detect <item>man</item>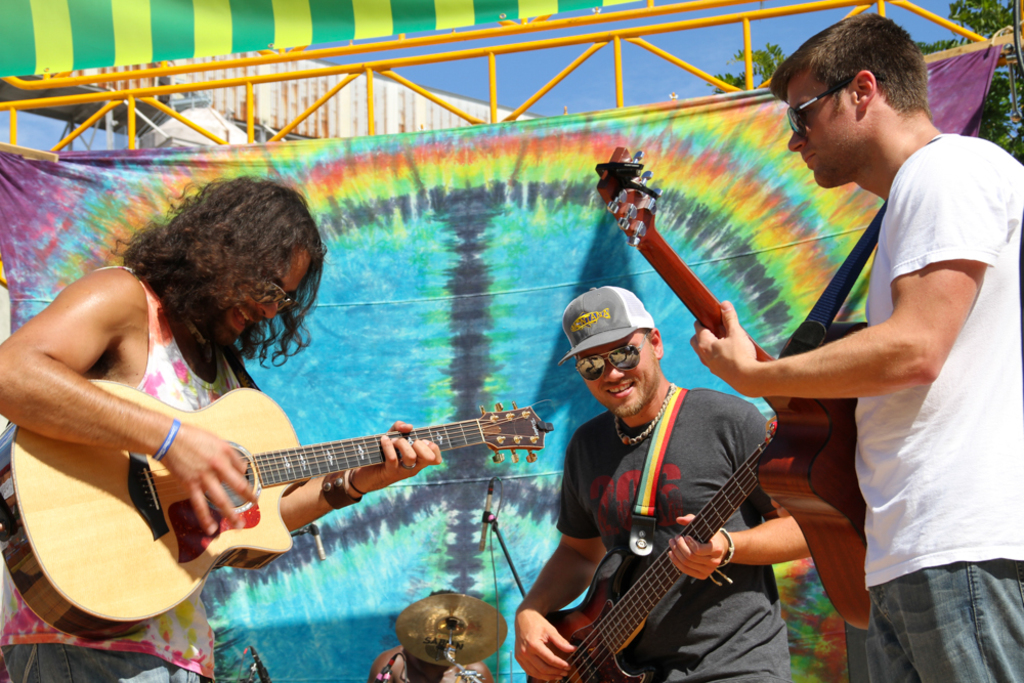
[left=509, top=281, right=812, bottom=682]
